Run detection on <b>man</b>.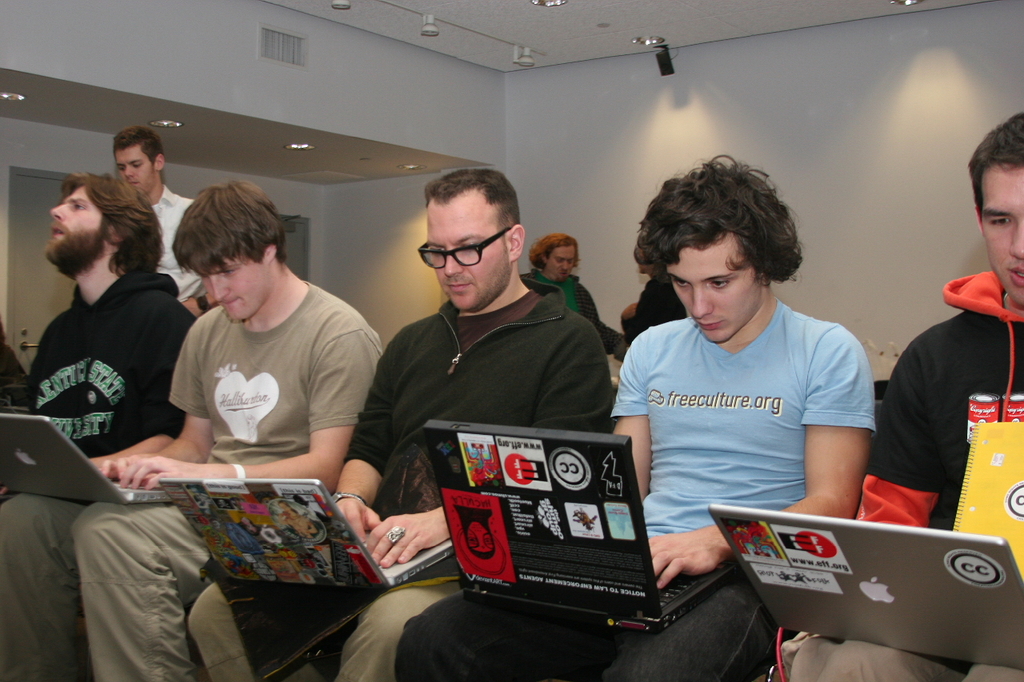
Result: locate(518, 237, 626, 361).
